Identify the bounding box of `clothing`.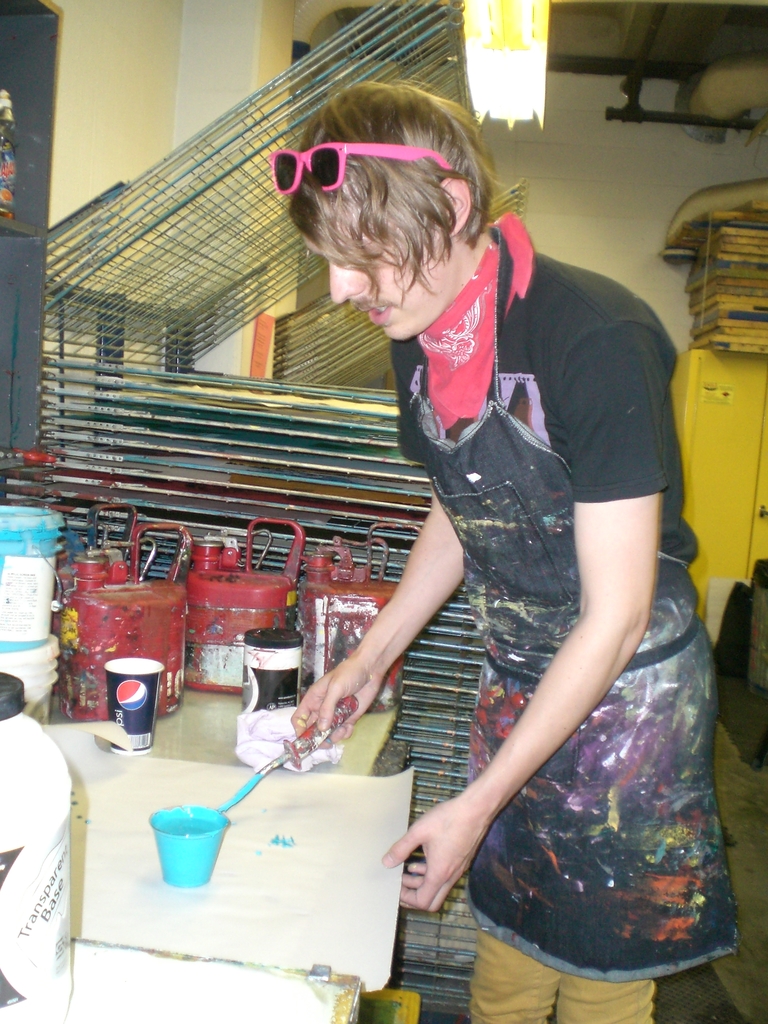
region(394, 210, 740, 1023).
